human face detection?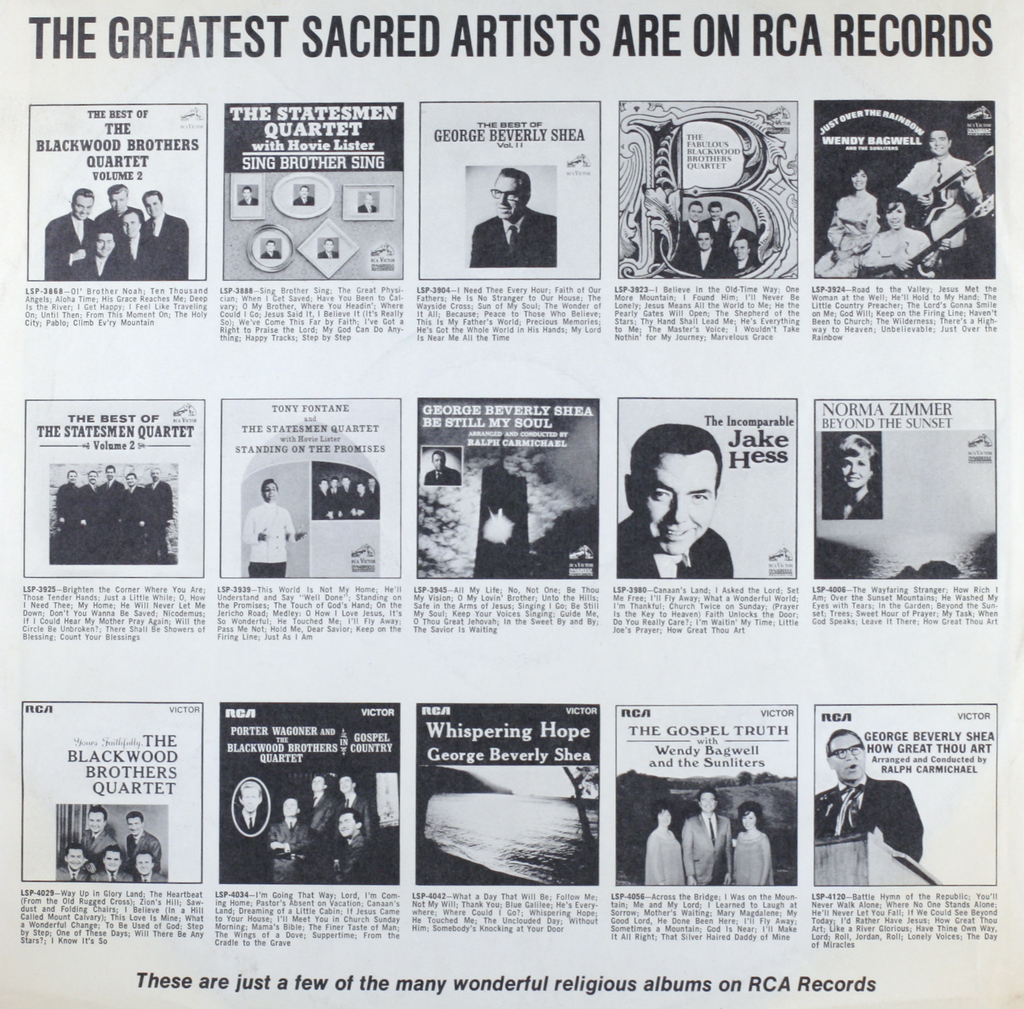
bbox(88, 812, 105, 832)
